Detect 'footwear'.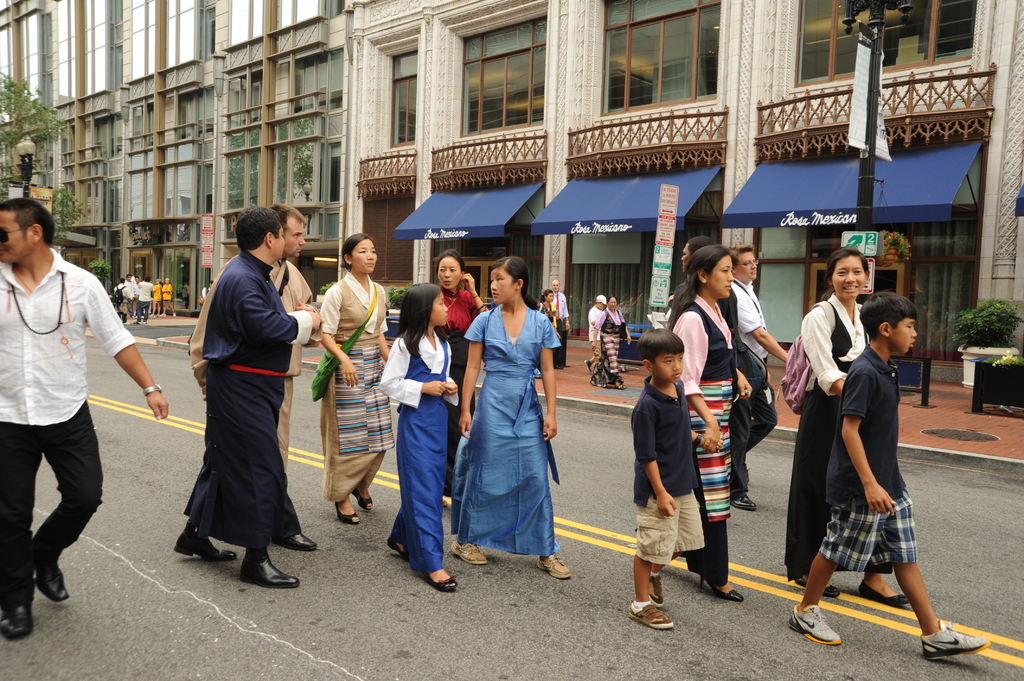
Detected at {"left": 699, "top": 581, "right": 745, "bottom": 602}.
